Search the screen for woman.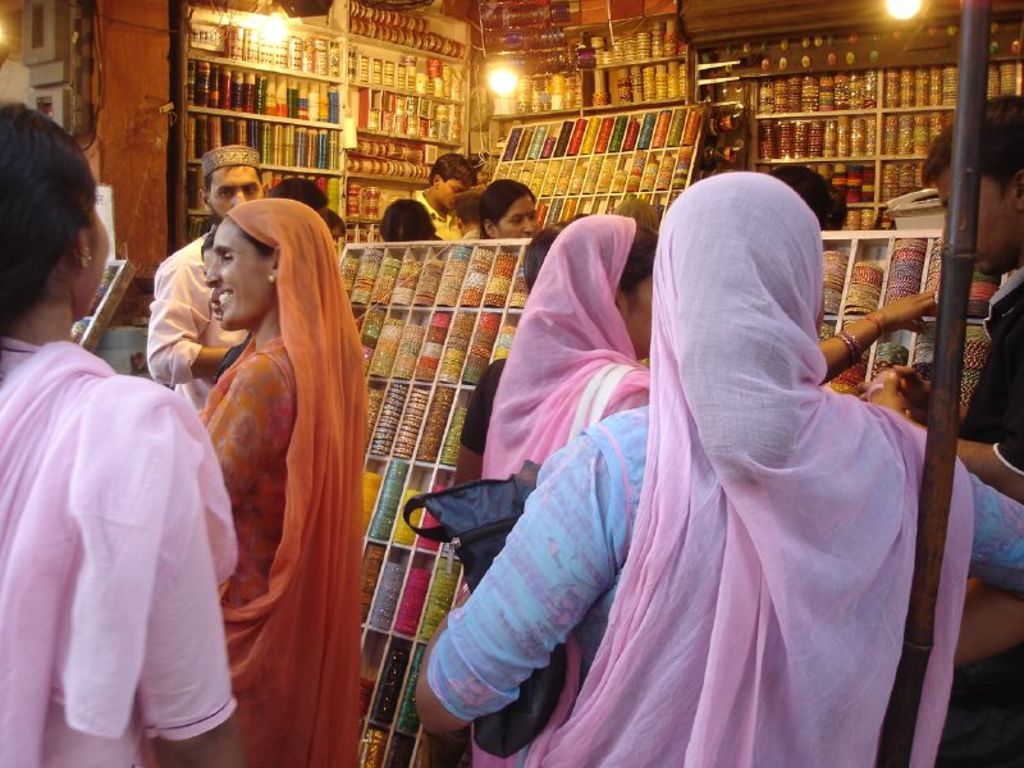
Found at l=201, t=197, r=370, b=767.
